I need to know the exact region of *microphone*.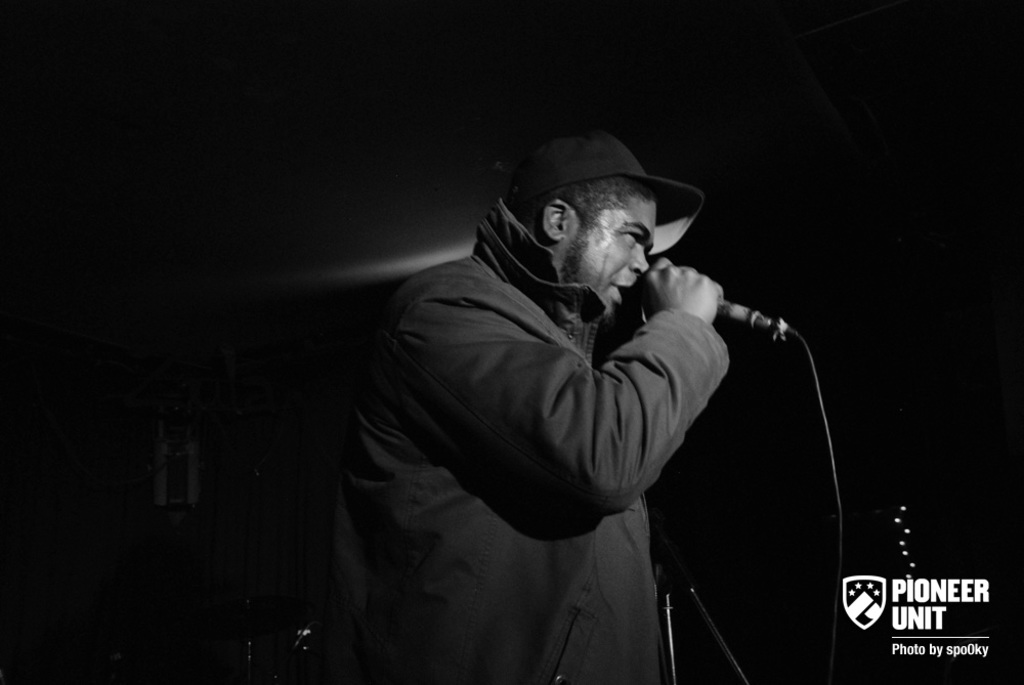
Region: [x1=714, y1=293, x2=763, y2=324].
